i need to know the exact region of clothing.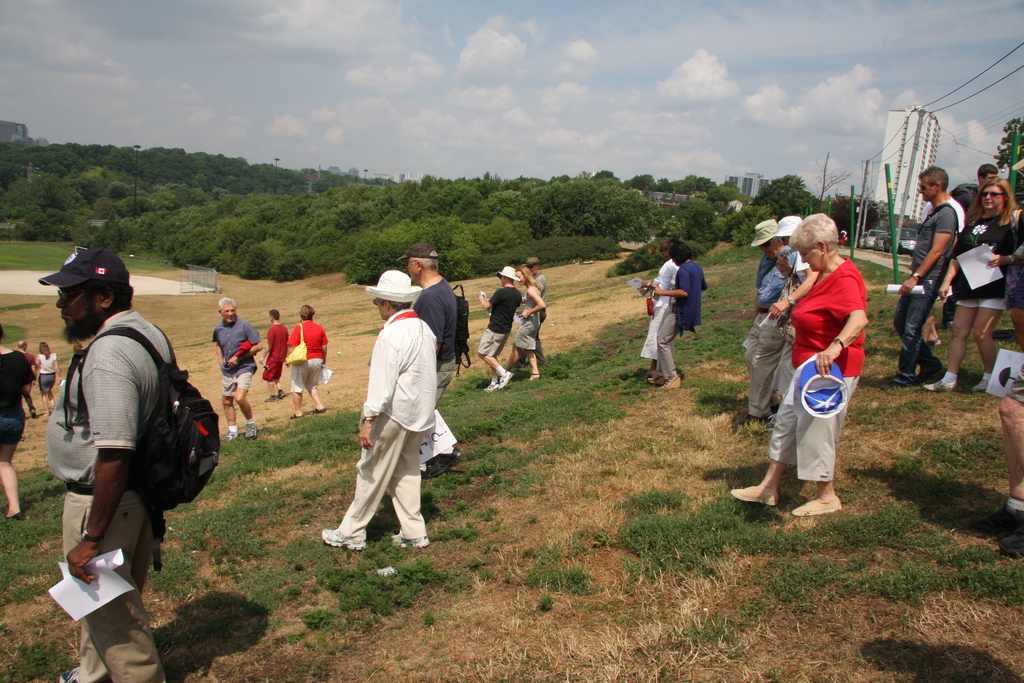
Region: (x1=746, y1=255, x2=861, y2=491).
